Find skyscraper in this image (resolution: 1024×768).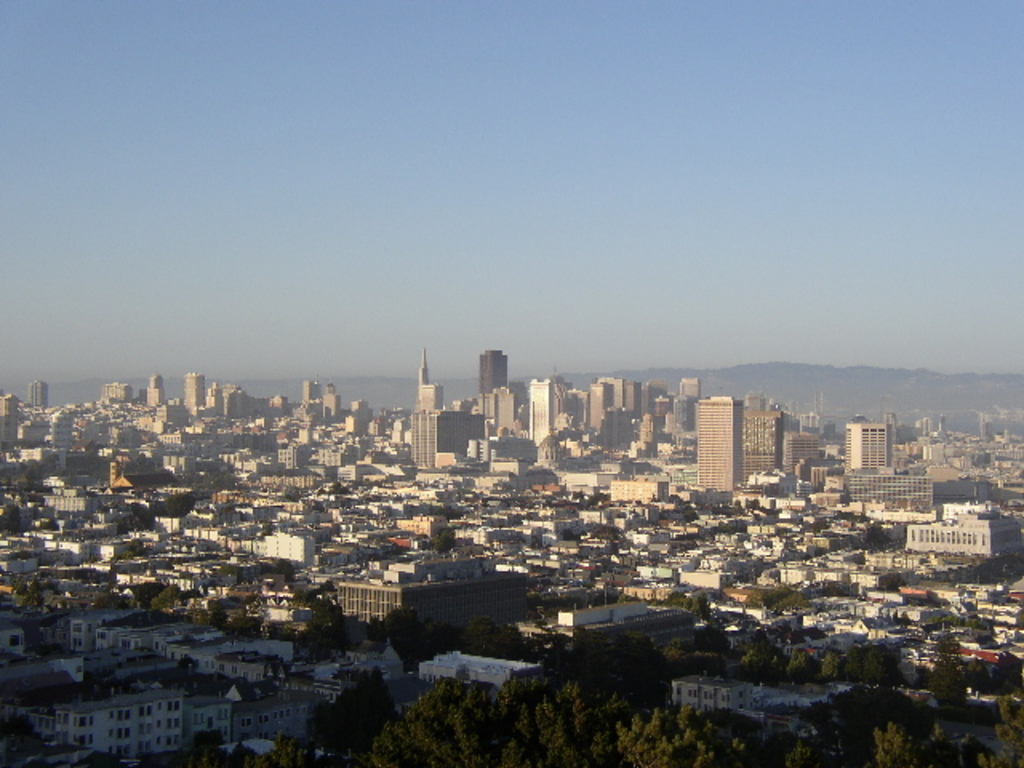
<region>698, 400, 741, 493</region>.
